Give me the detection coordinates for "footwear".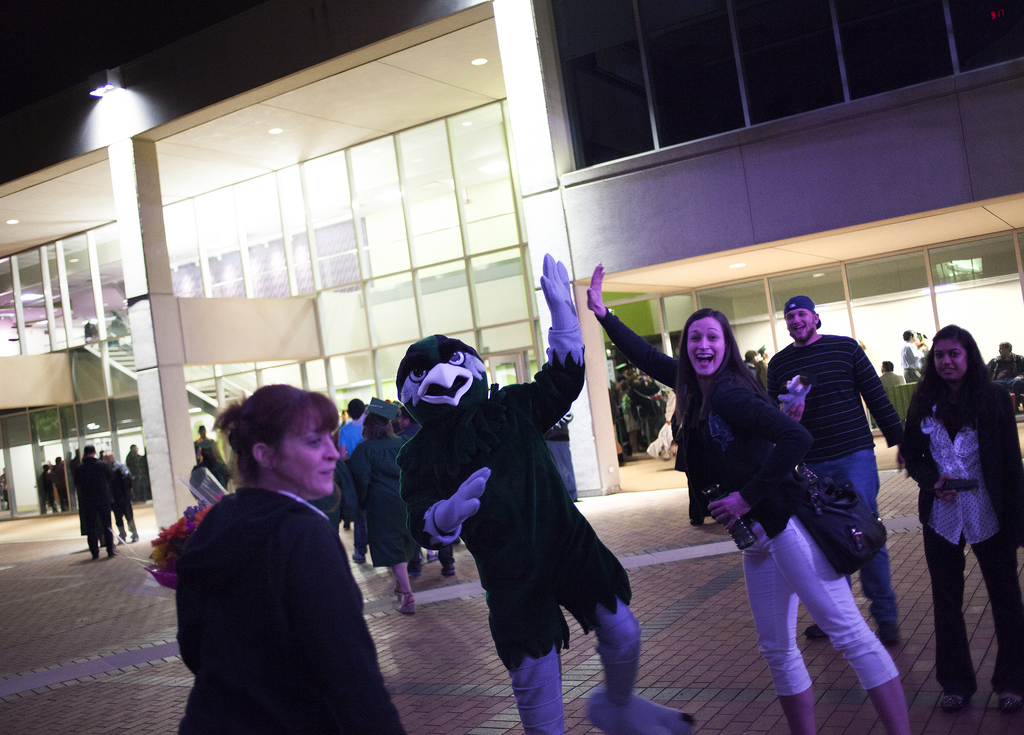
[803, 616, 829, 641].
